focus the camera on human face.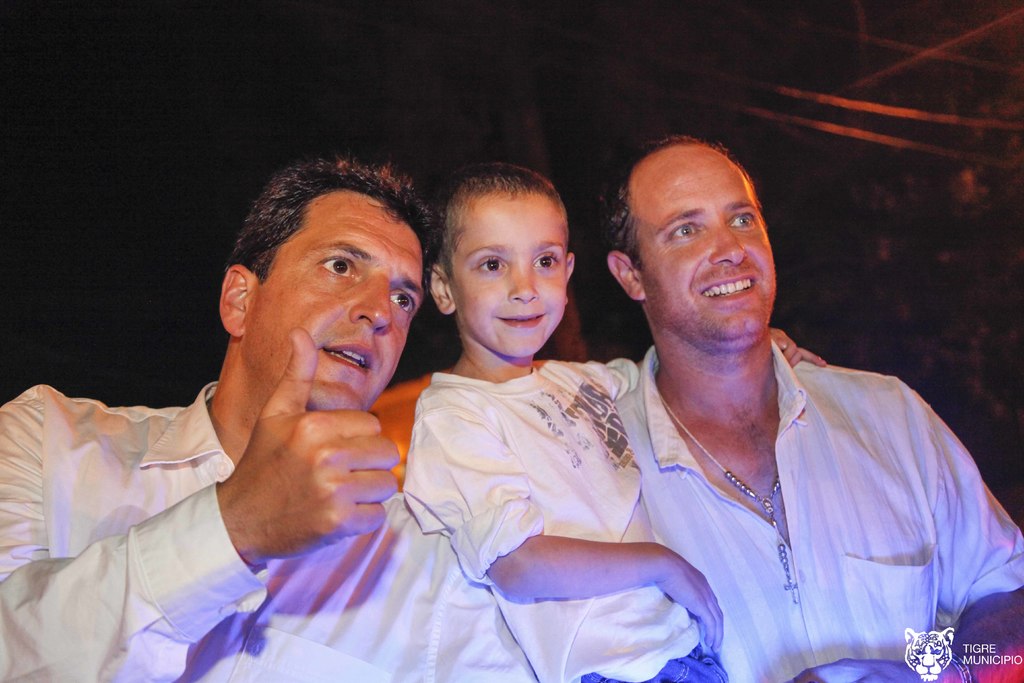
Focus region: x1=248 y1=193 x2=424 y2=419.
